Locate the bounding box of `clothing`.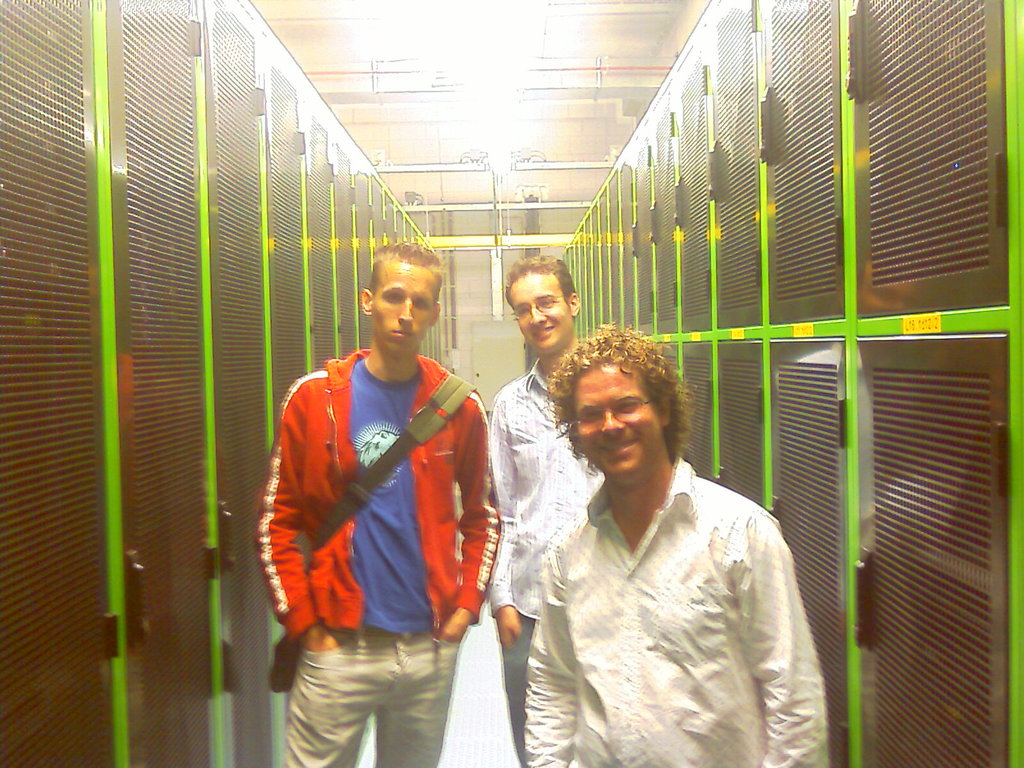
Bounding box: <bbox>486, 367, 618, 767</bbox>.
